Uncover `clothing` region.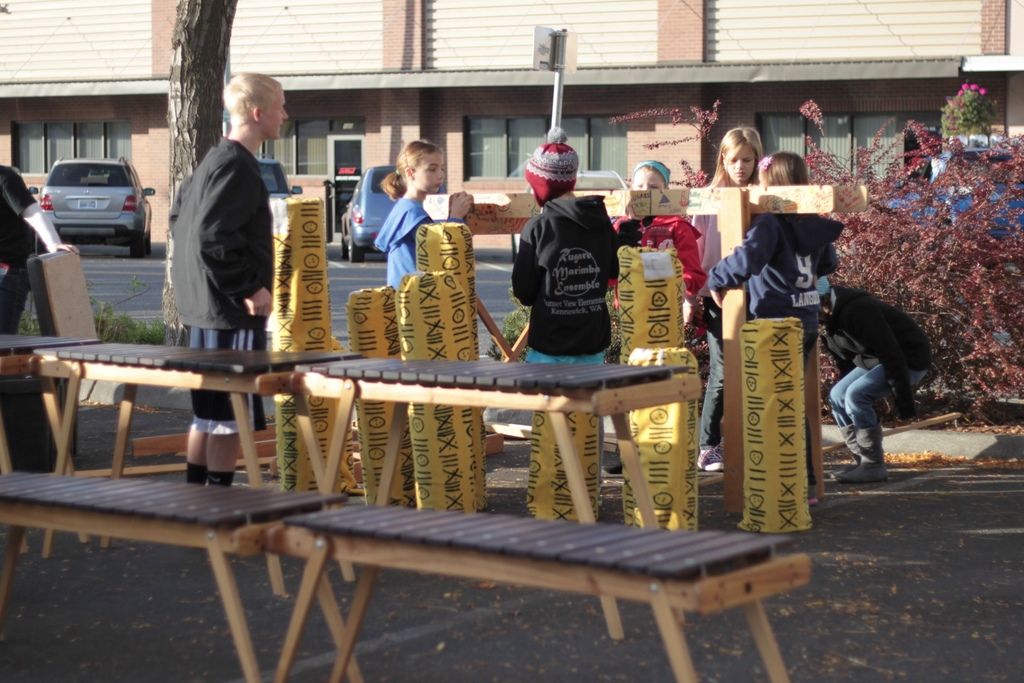
Uncovered: x1=168, y1=137, x2=276, y2=437.
